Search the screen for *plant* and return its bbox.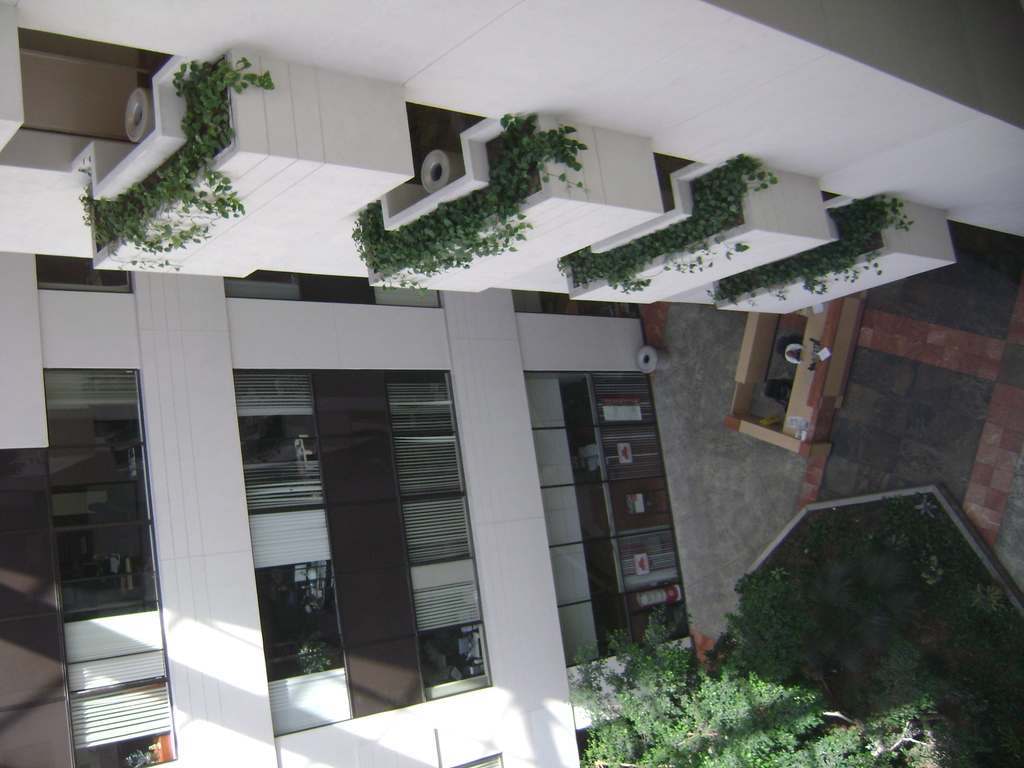
Found: box(719, 193, 913, 310).
